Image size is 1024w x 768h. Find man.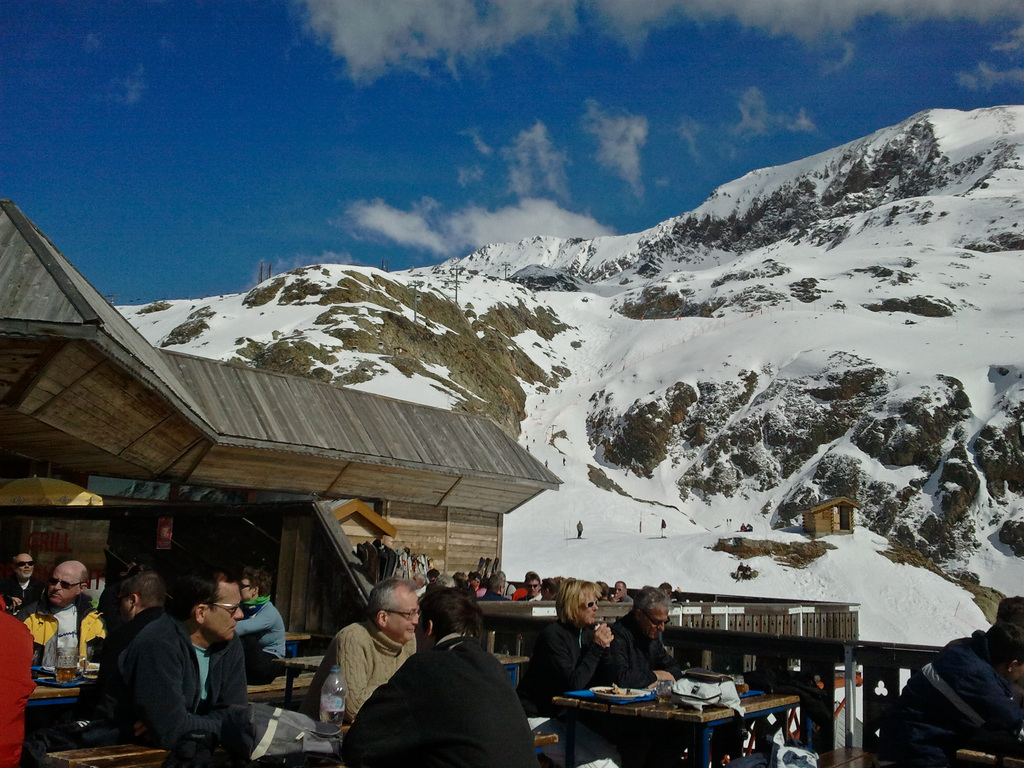
[x1=516, y1=572, x2=542, y2=604].
